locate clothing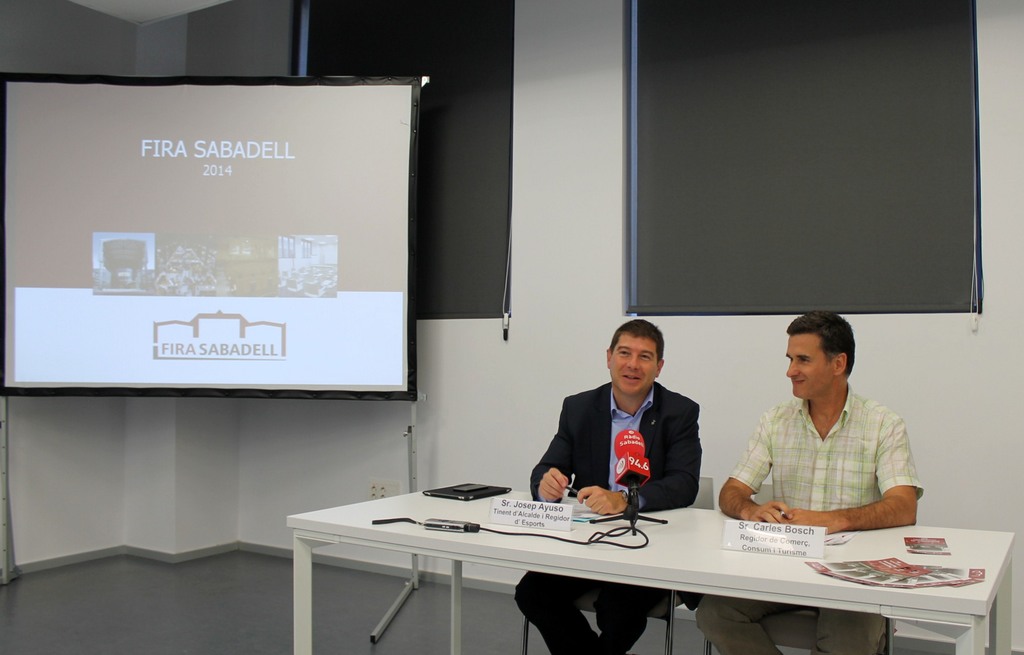
x1=692, y1=384, x2=927, y2=654
